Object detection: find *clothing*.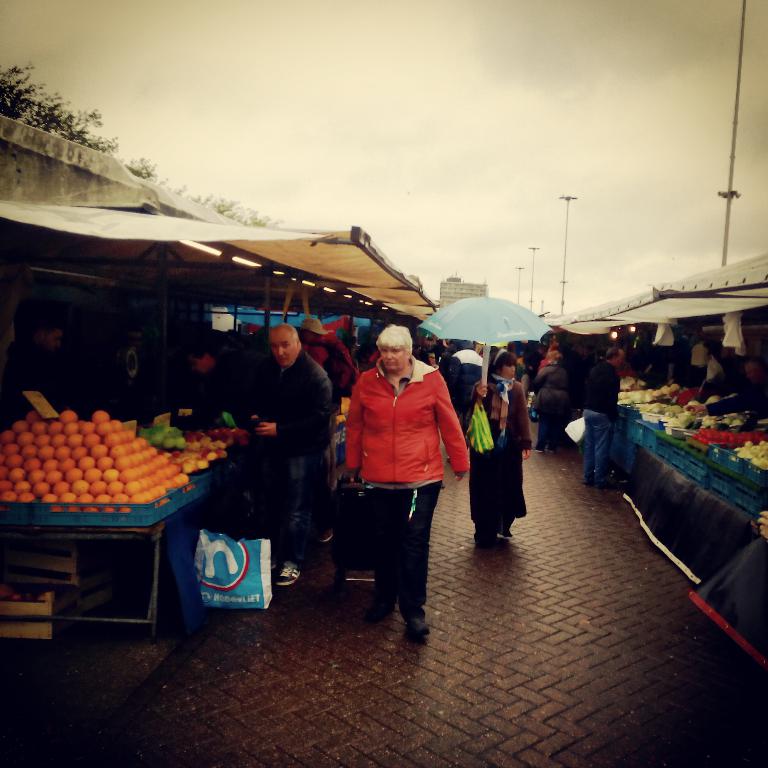
left=533, top=359, right=572, bottom=434.
